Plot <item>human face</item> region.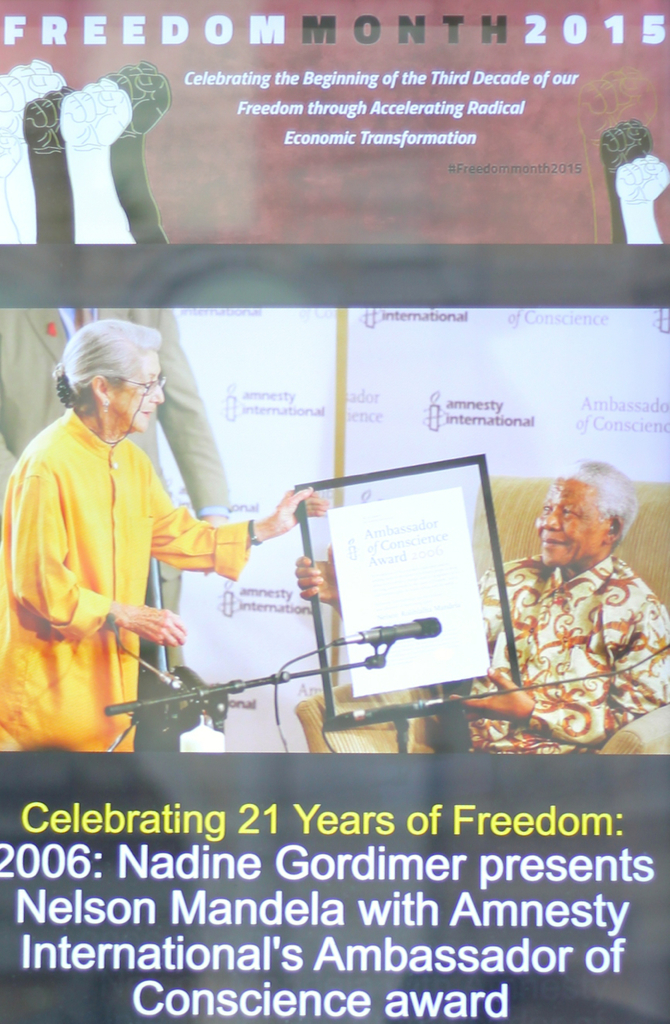
Plotted at (117, 357, 161, 427).
